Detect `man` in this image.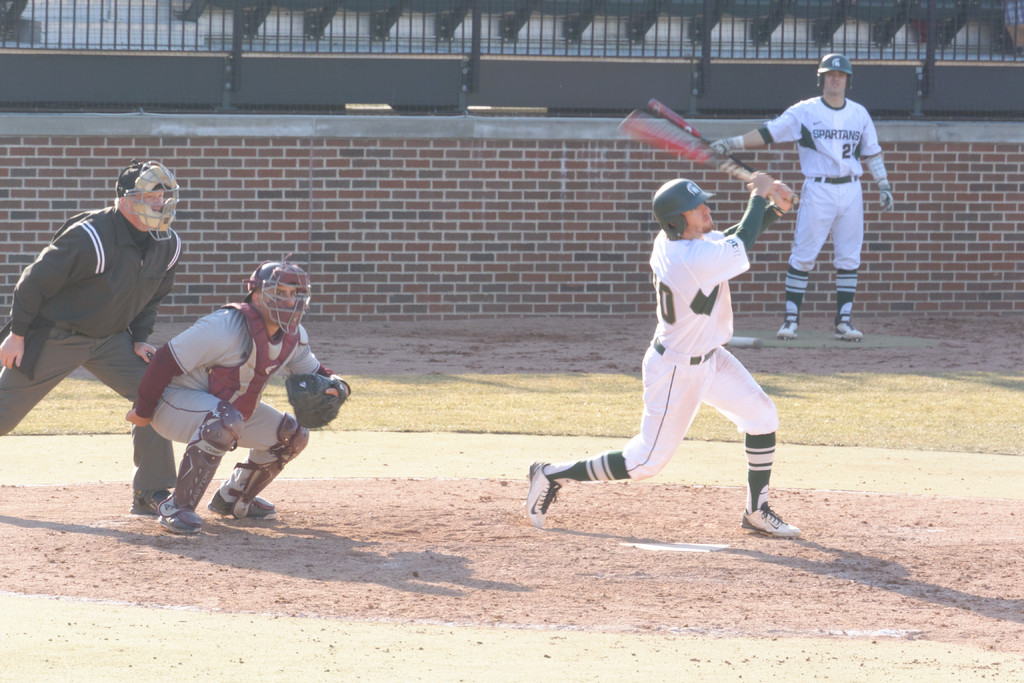
Detection: x1=116 y1=261 x2=344 y2=539.
